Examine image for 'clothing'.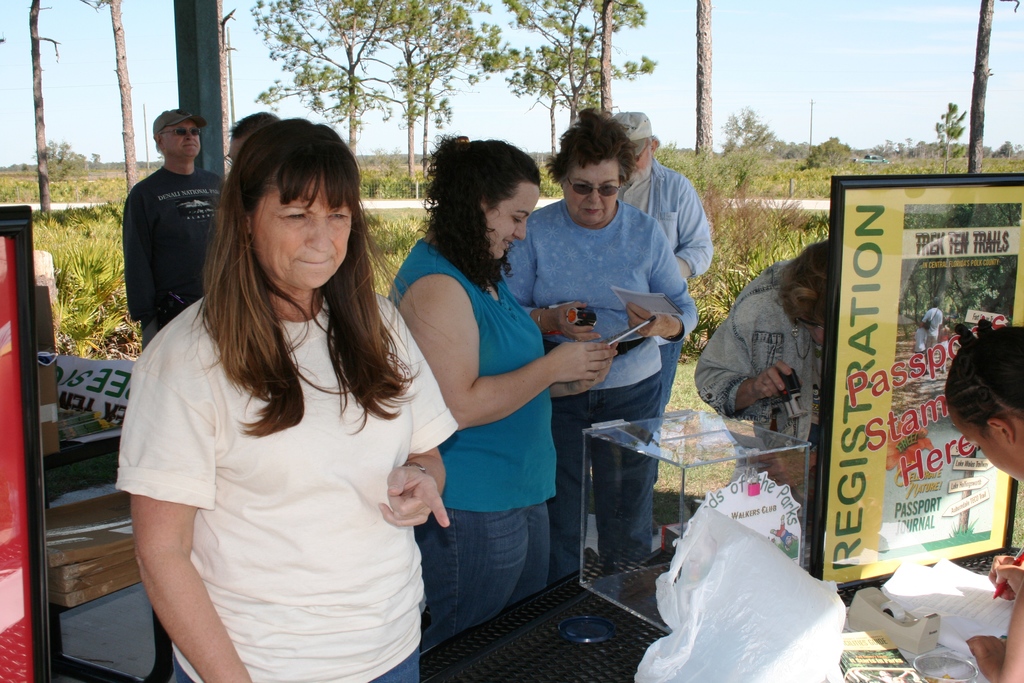
Examination result: 614:144:722:309.
